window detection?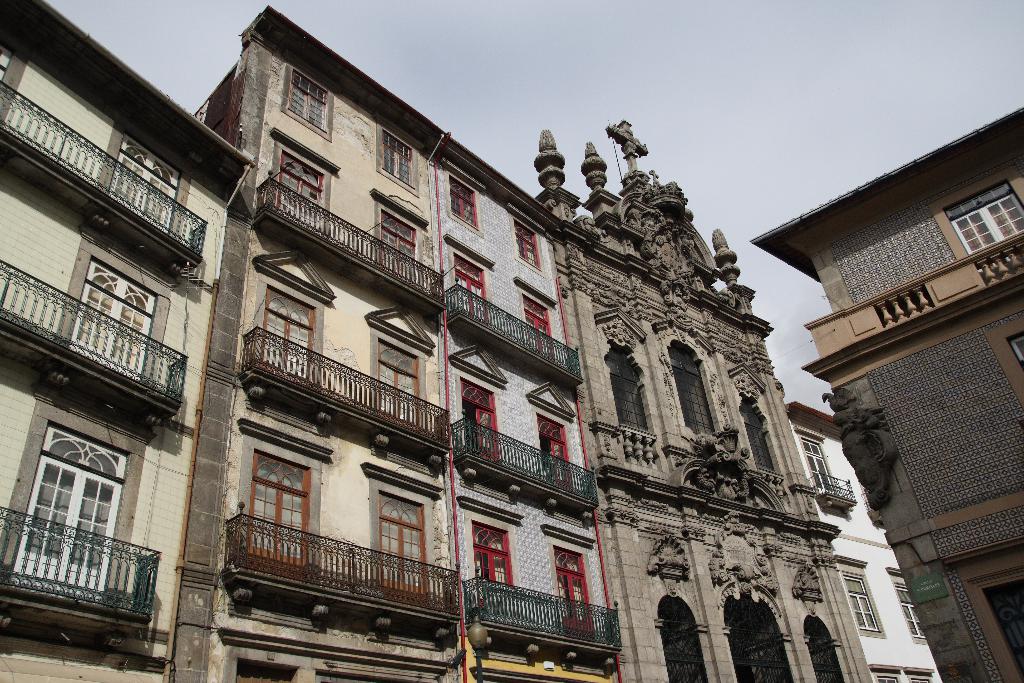
378/125/410/189
